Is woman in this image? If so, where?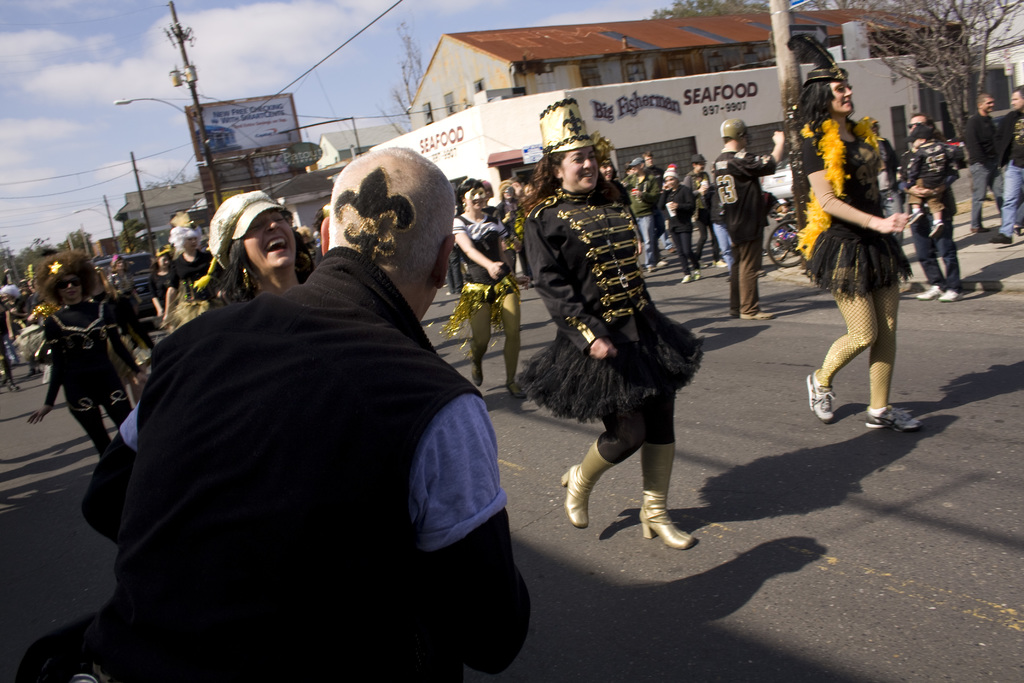
Yes, at 27,249,149,463.
